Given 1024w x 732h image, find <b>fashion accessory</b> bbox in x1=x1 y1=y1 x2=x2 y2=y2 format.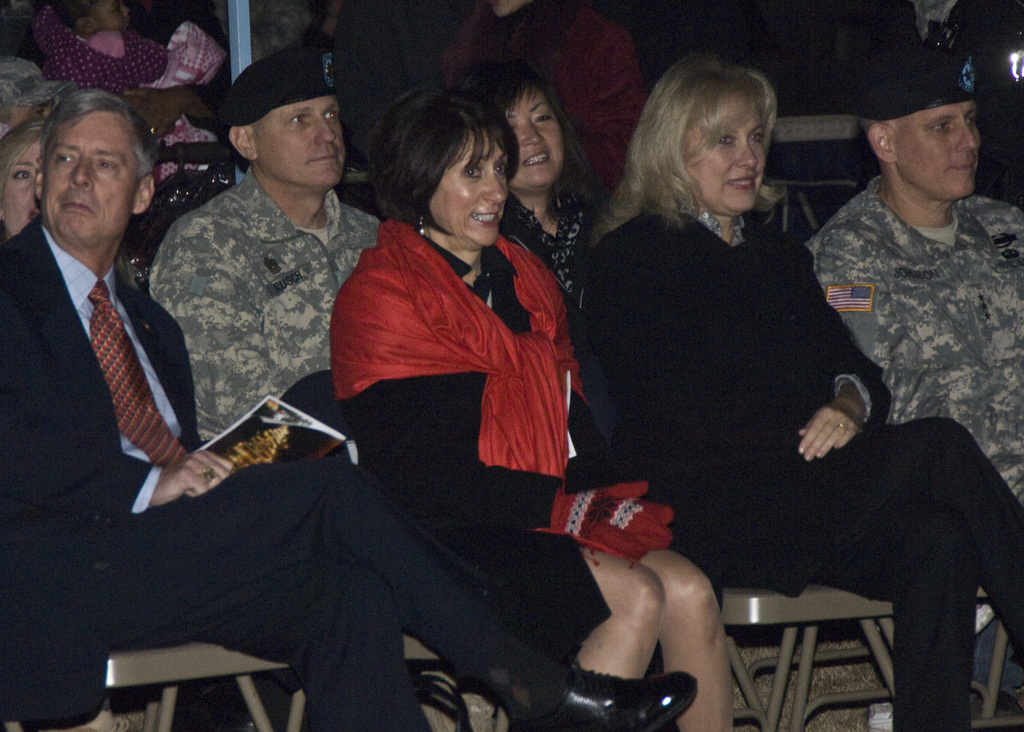
x1=528 y1=663 x2=700 y2=731.
